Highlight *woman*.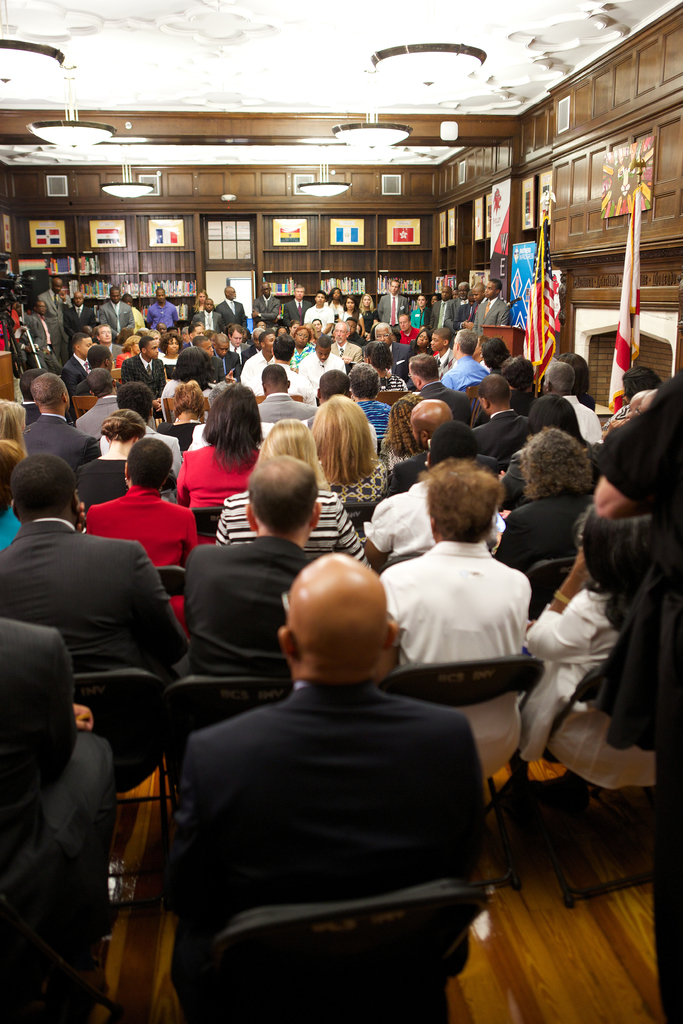
Highlighted region: 290 323 320 363.
